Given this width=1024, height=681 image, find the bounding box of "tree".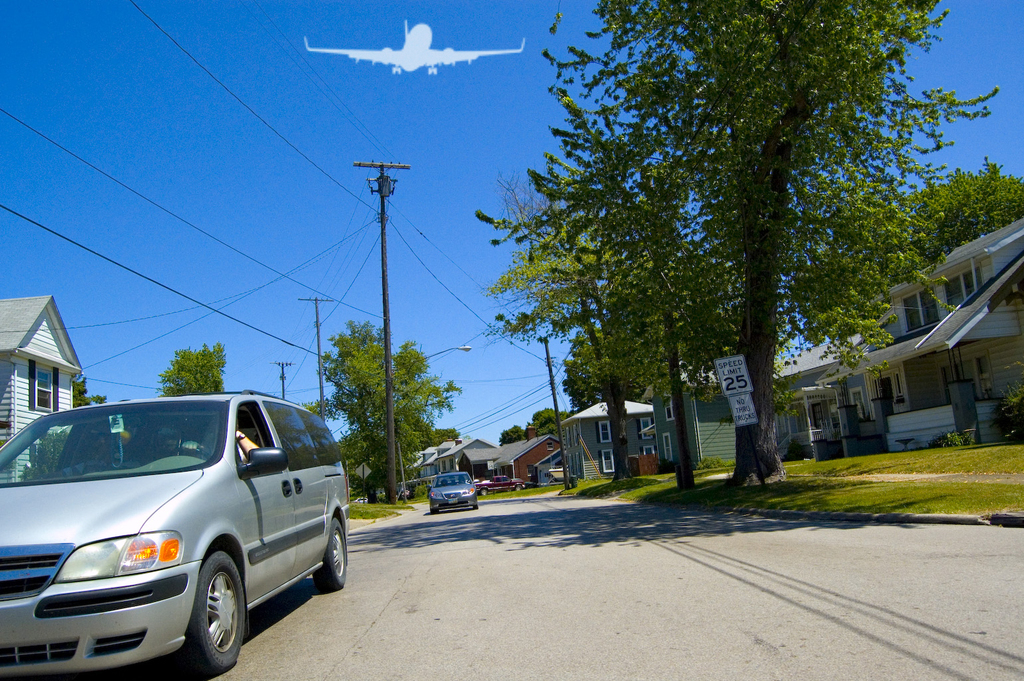
box(299, 318, 465, 506).
